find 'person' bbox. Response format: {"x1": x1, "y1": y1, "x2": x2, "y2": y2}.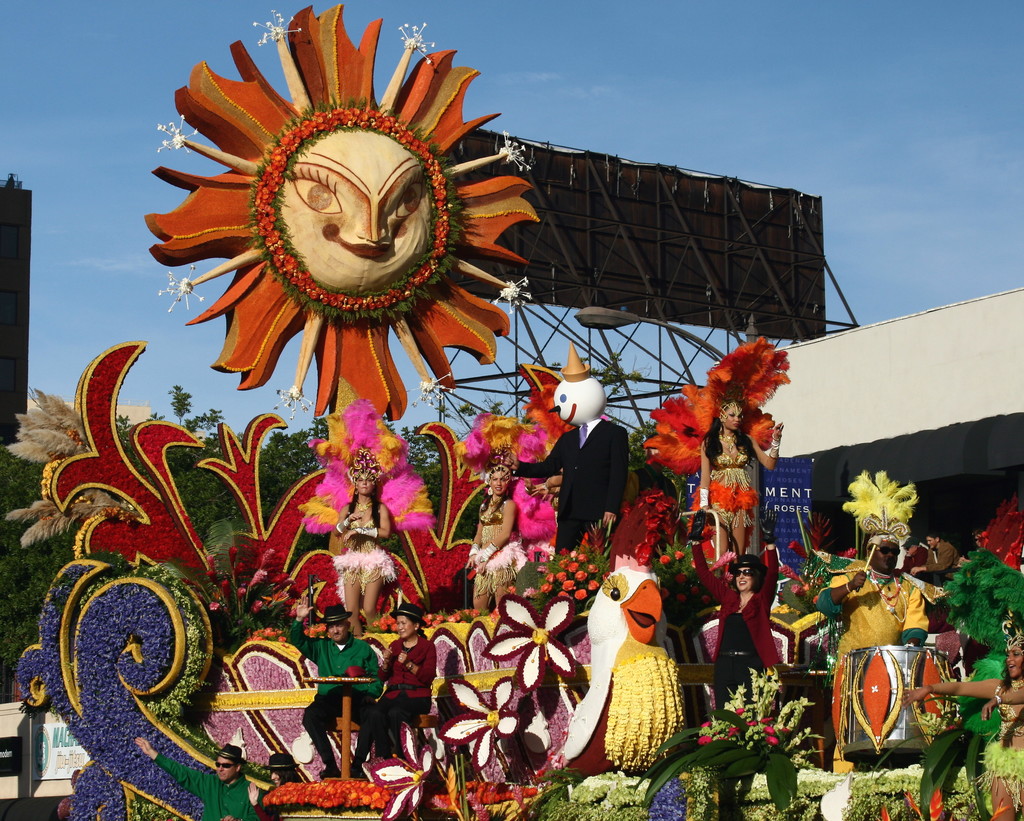
{"x1": 328, "y1": 451, "x2": 407, "y2": 635}.
